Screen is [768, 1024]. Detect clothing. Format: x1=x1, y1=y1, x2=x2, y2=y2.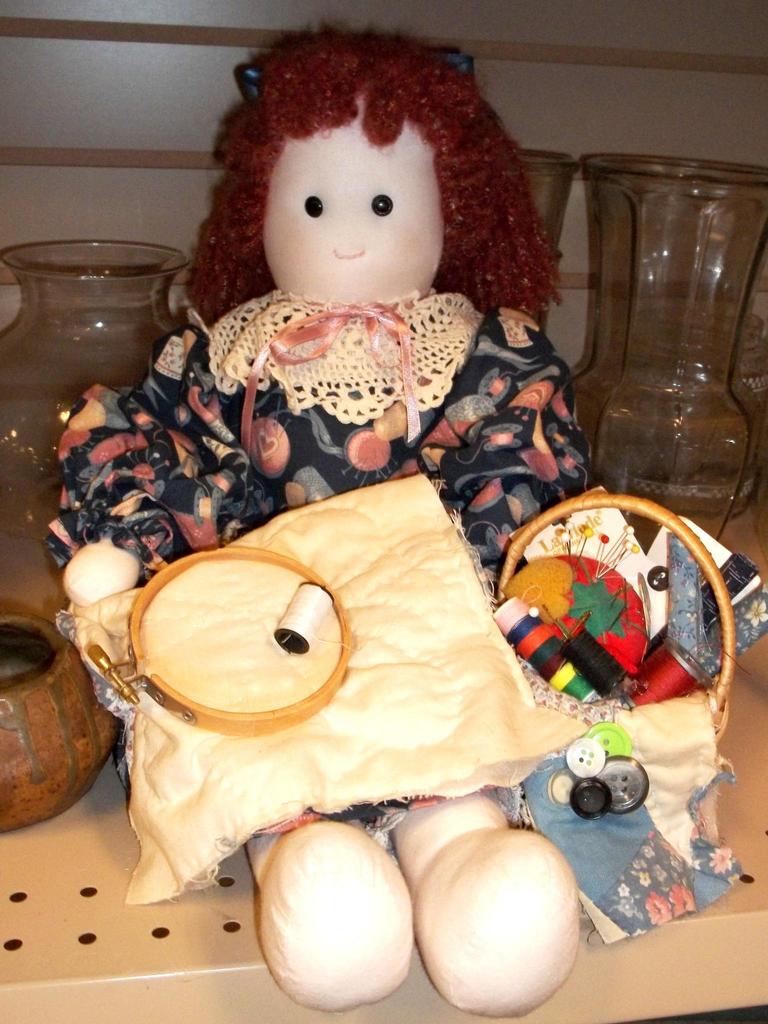
x1=44, y1=289, x2=586, y2=834.
